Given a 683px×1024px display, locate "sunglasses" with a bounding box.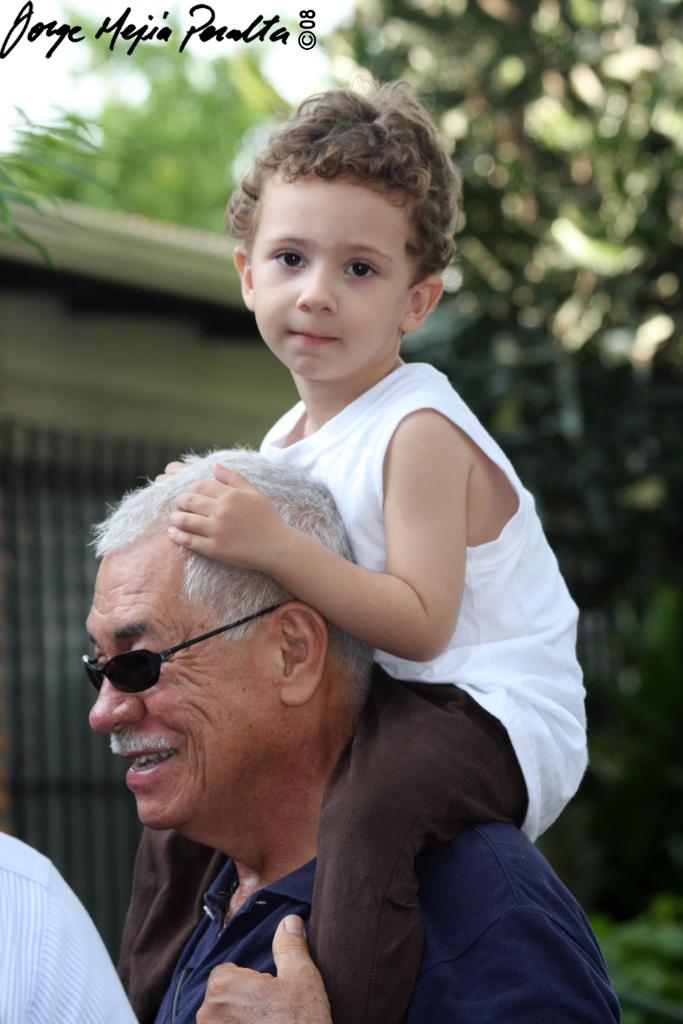
Located: (x1=83, y1=598, x2=286, y2=692).
